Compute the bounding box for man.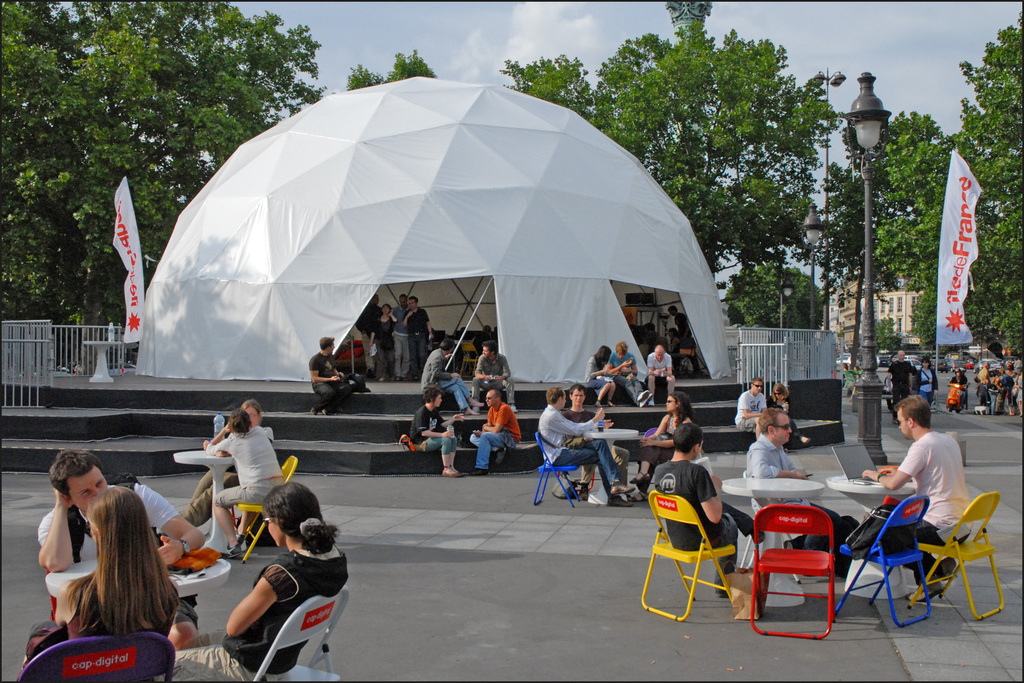
[308, 334, 353, 416].
